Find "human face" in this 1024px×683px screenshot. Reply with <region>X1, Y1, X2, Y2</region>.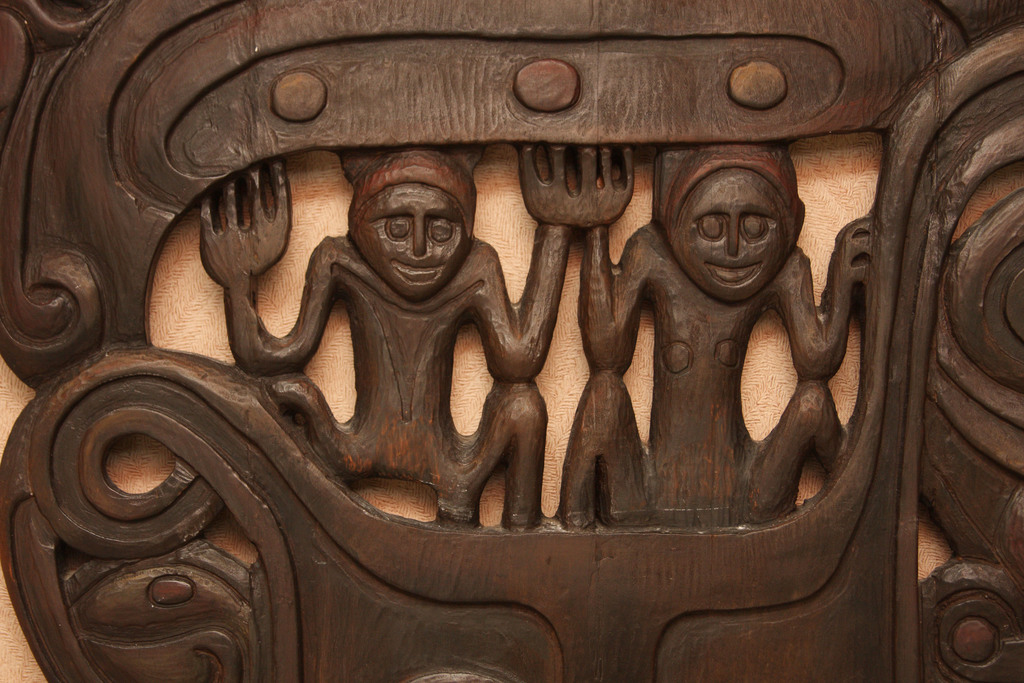
<region>675, 168, 790, 300</region>.
